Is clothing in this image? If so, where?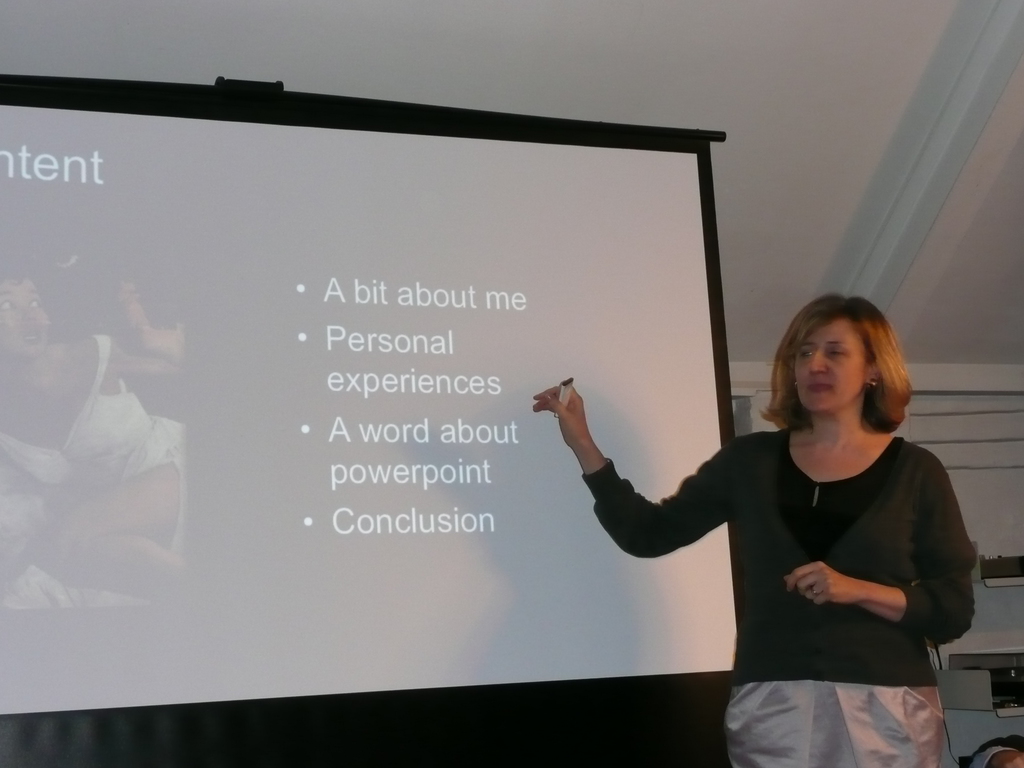
Yes, at locate(579, 422, 974, 767).
